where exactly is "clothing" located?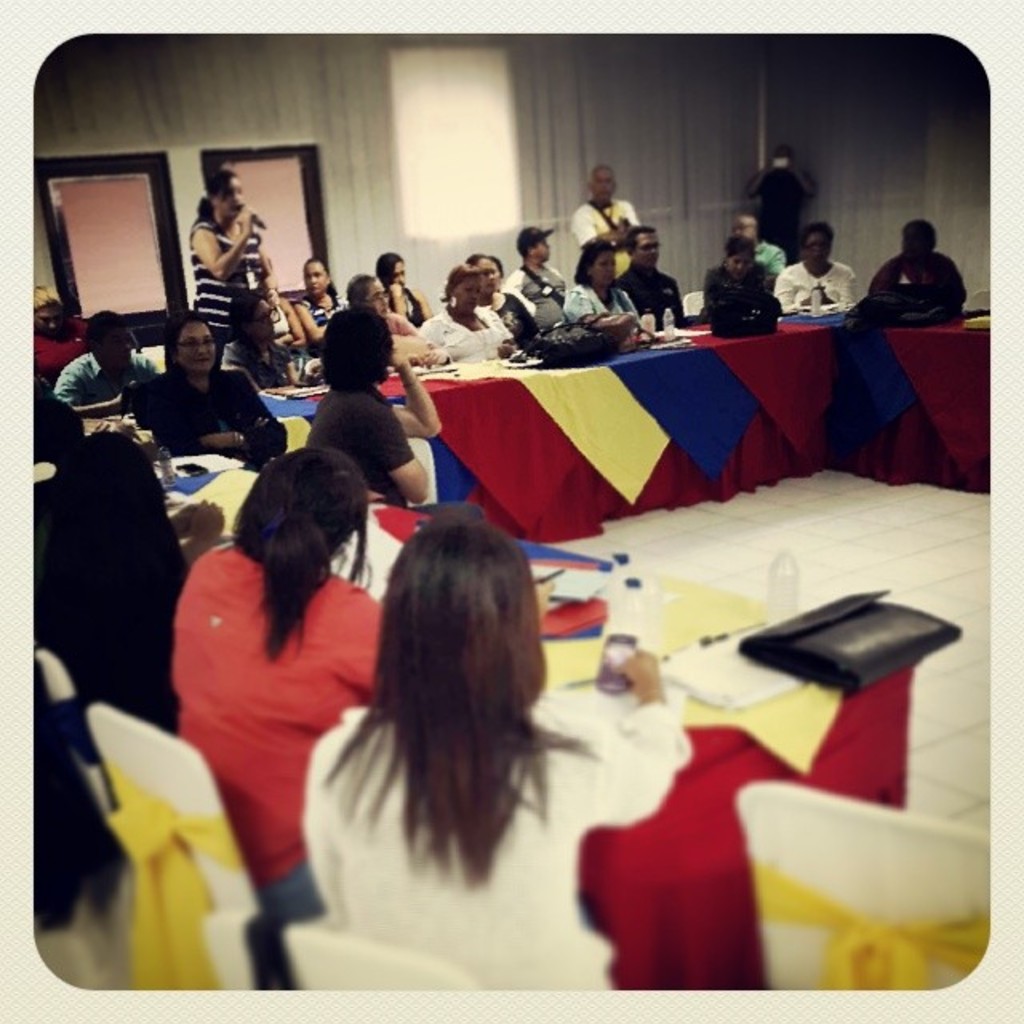
Its bounding box is (left=565, top=198, right=646, bottom=285).
